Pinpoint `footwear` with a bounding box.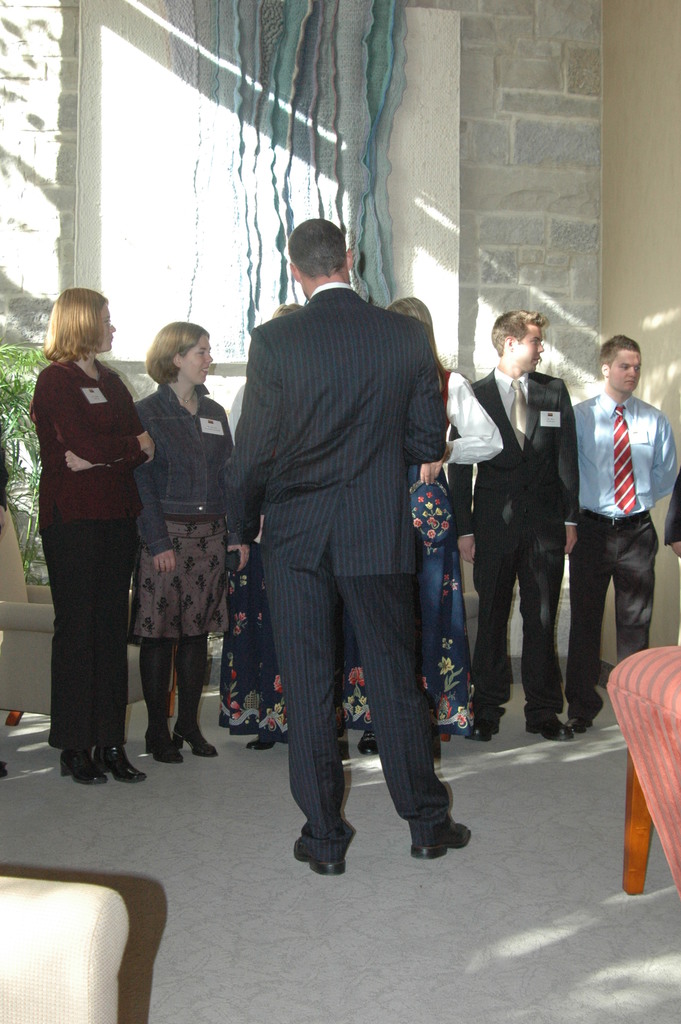
[571, 714, 587, 735].
